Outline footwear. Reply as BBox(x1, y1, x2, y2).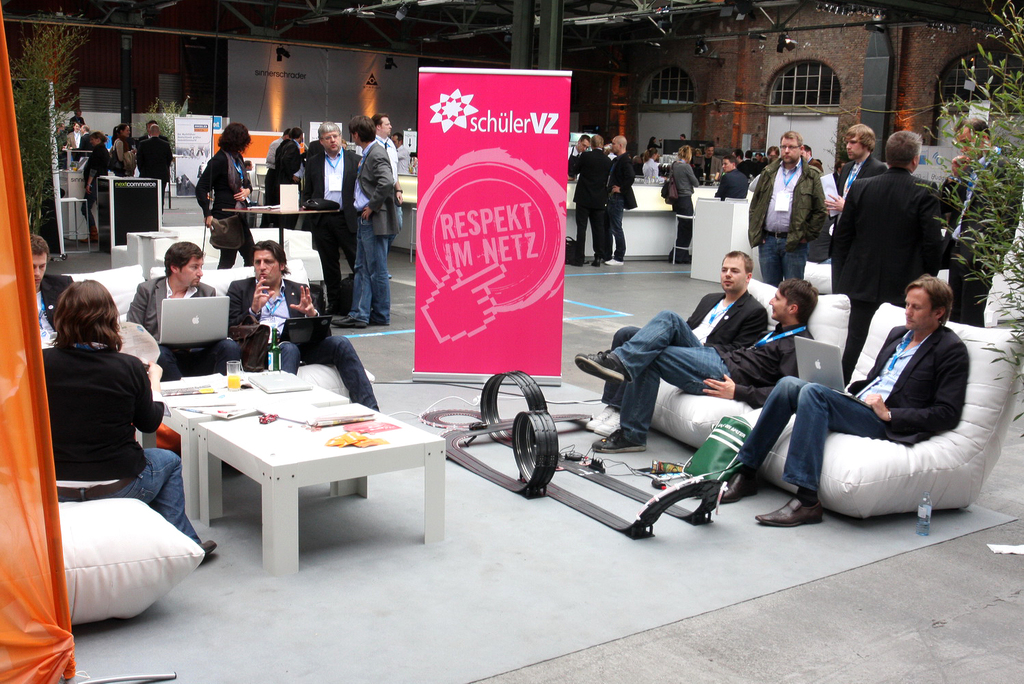
BBox(194, 539, 217, 566).
